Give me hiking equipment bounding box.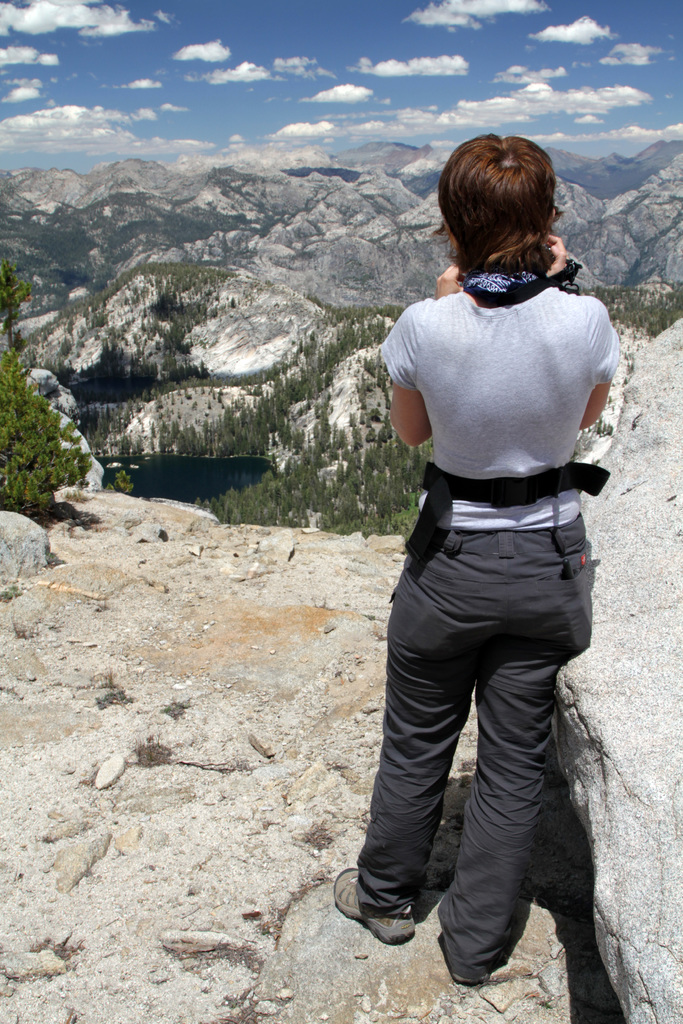
locate(331, 865, 413, 935).
